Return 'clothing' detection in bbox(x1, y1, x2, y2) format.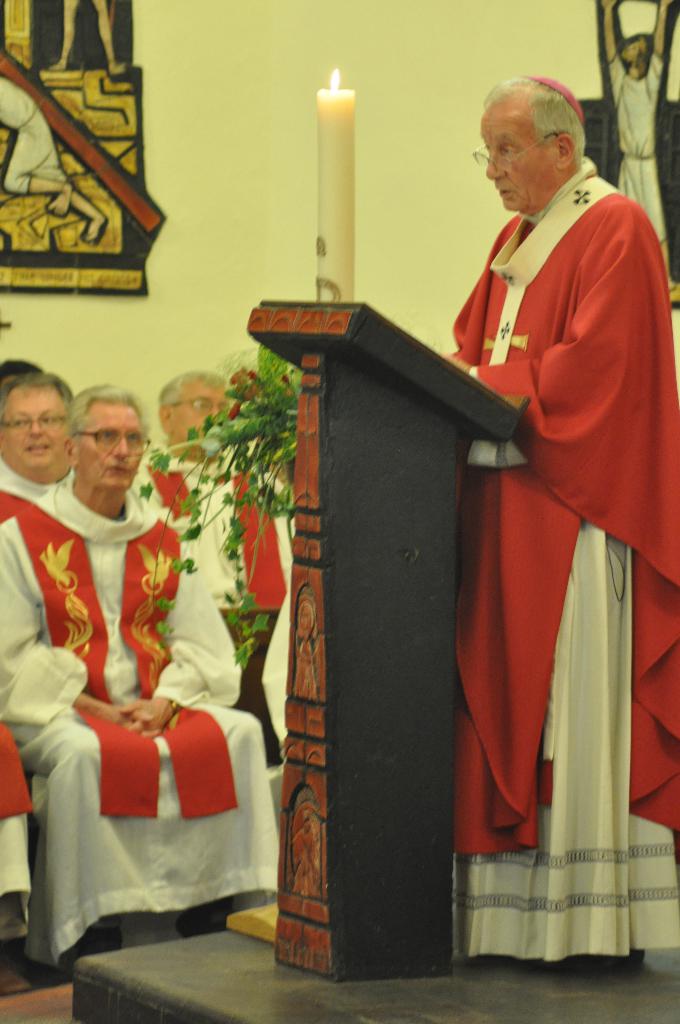
bbox(0, 435, 72, 525).
